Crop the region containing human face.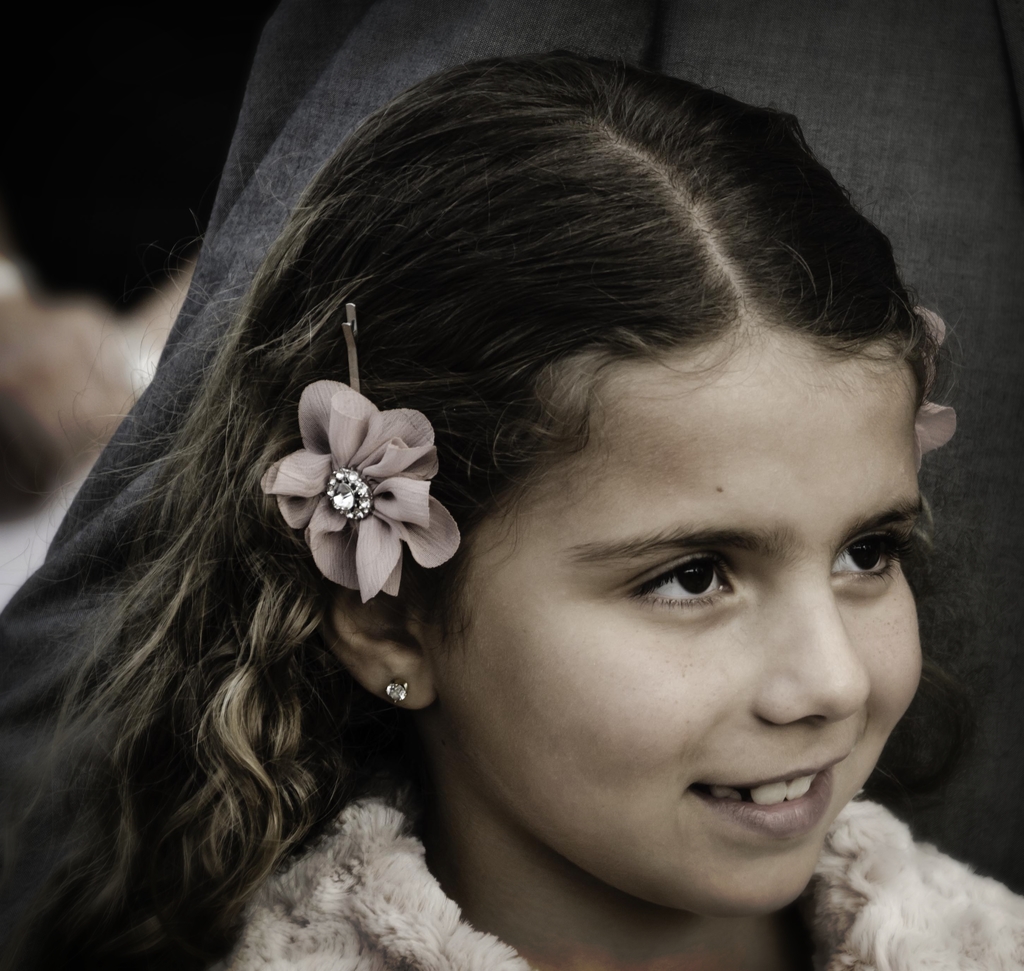
Crop region: {"left": 424, "top": 249, "right": 947, "bottom": 927}.
